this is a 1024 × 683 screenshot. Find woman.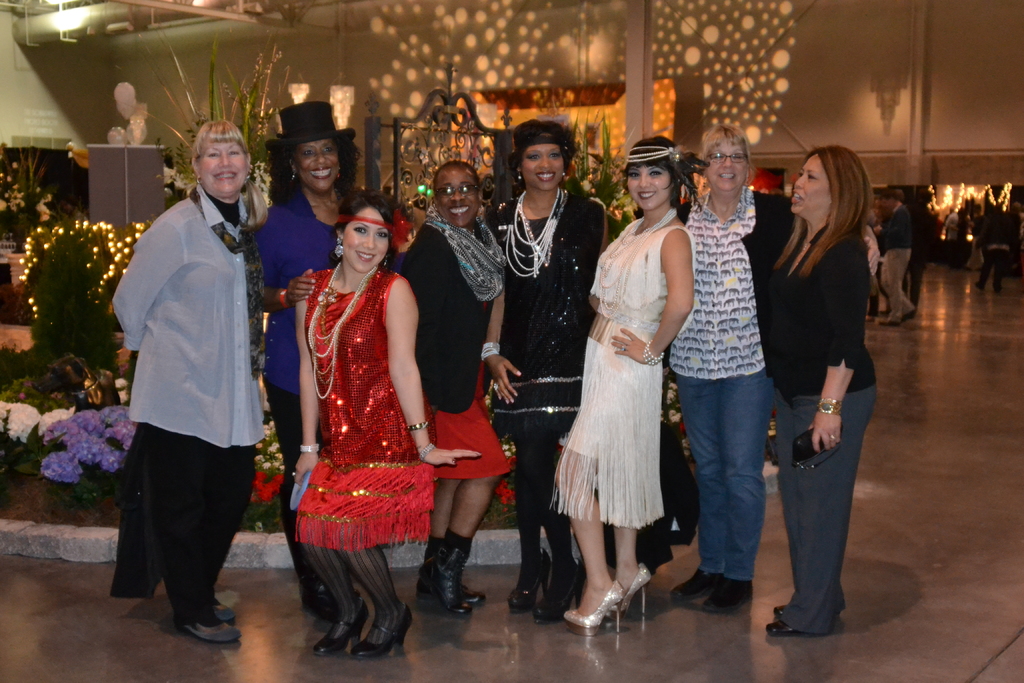
Bounding box: rect(394, 155, 512, 614).
